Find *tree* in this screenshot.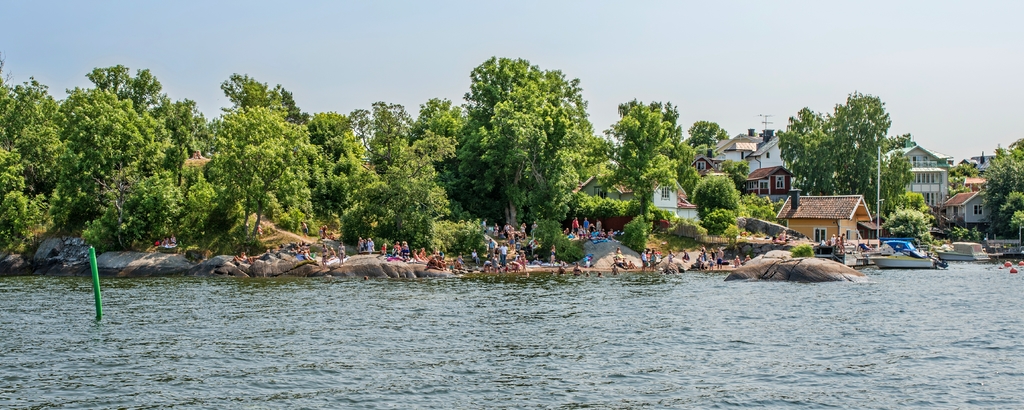
The bounding box for *tree* is [592,101,688,246].
